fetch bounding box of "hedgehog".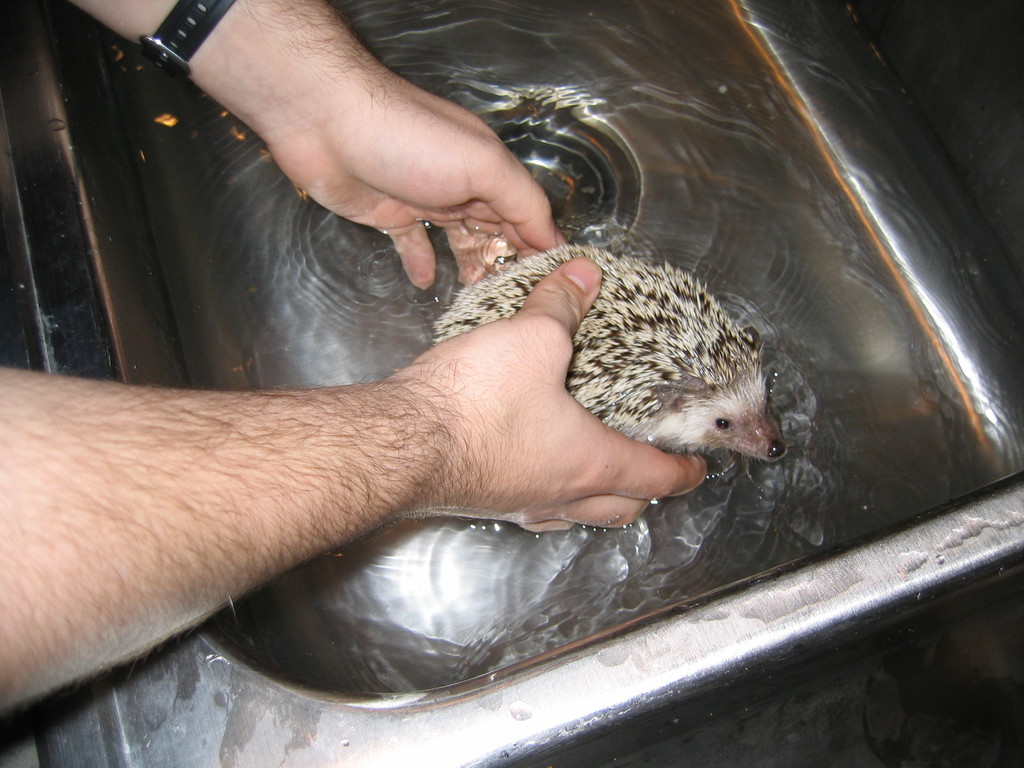
Bbox: x1=429 y1=241 x2=790 y2=464.
